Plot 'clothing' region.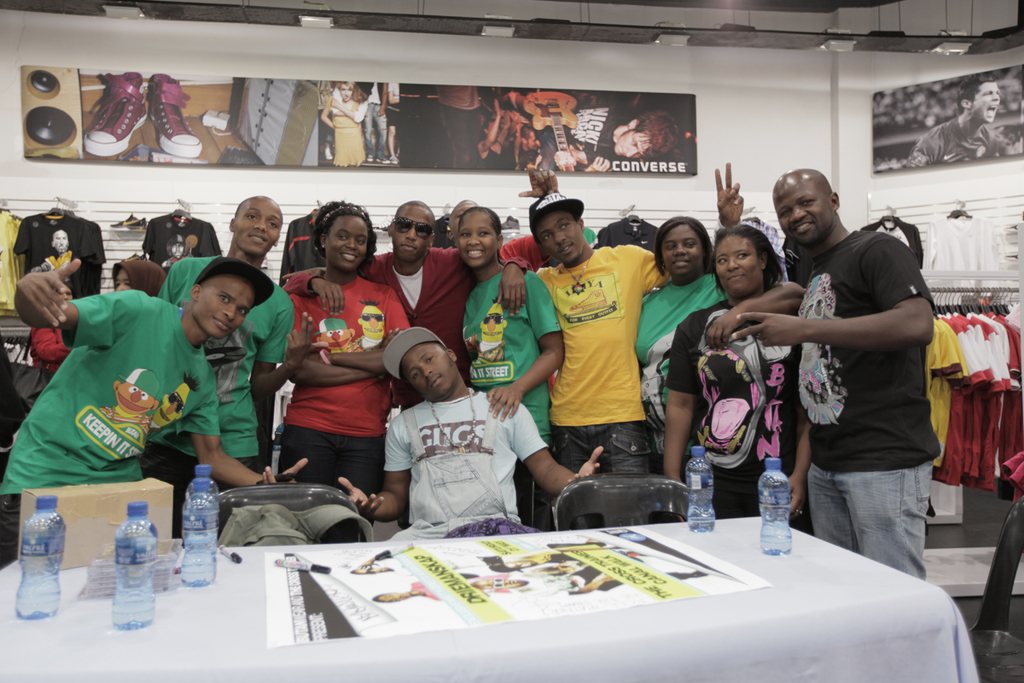
Plotted at left=911, top=108, right=1009, bottom=166.
